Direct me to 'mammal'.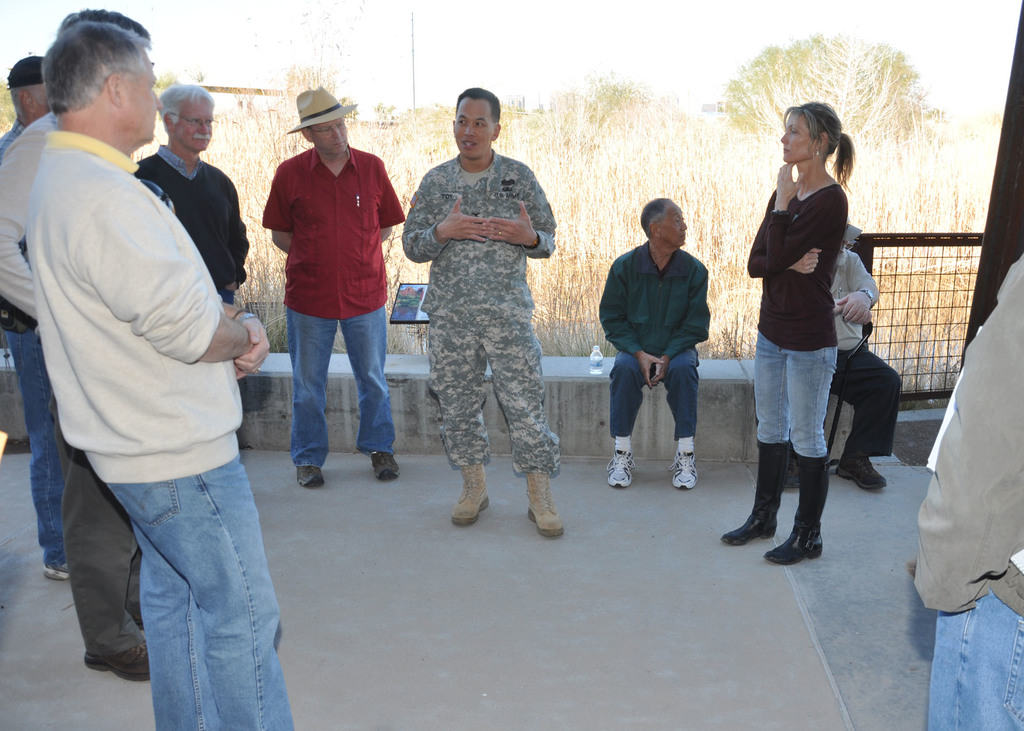
Direction: <box>911,254,1023,730</box>.
